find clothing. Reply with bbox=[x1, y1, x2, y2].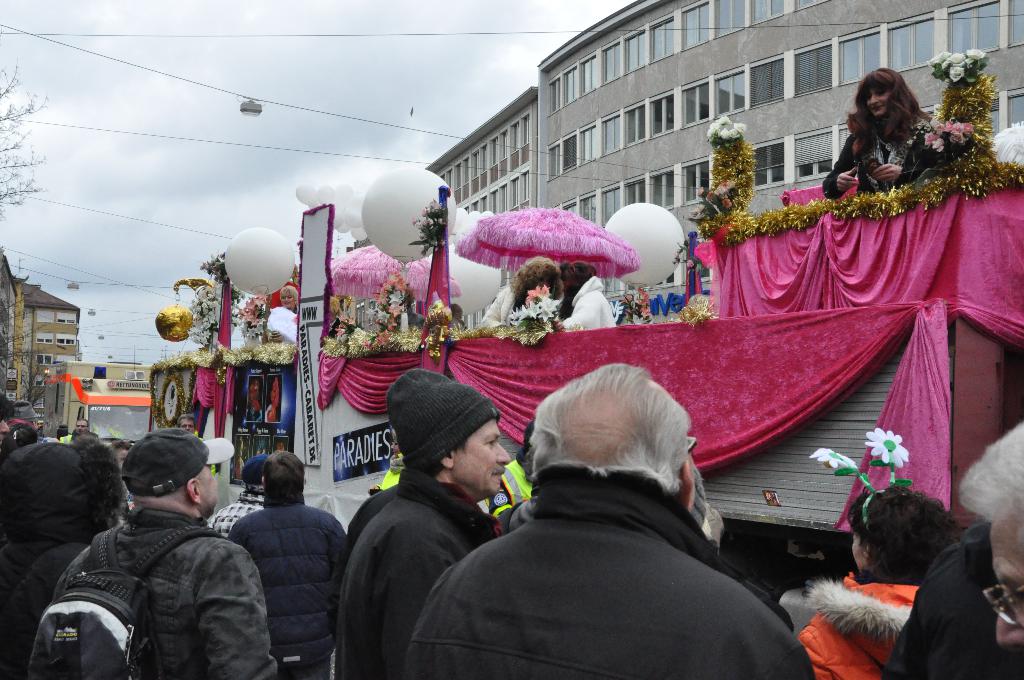
bbox=[792, 572, 922, 679].
